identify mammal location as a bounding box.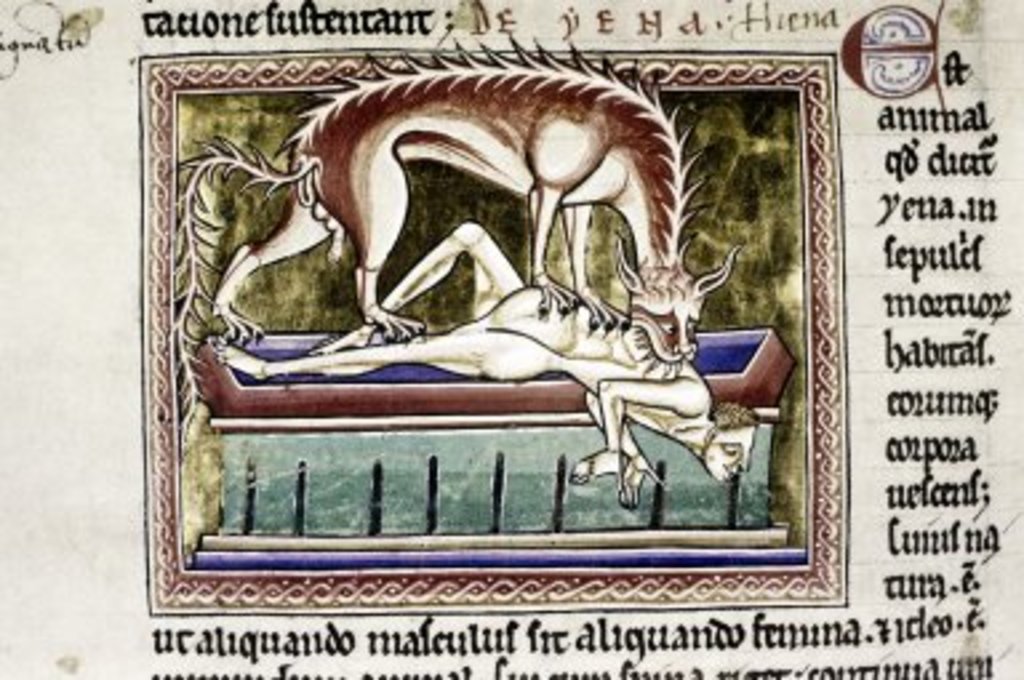
detection(144, 195, 755, 539).
